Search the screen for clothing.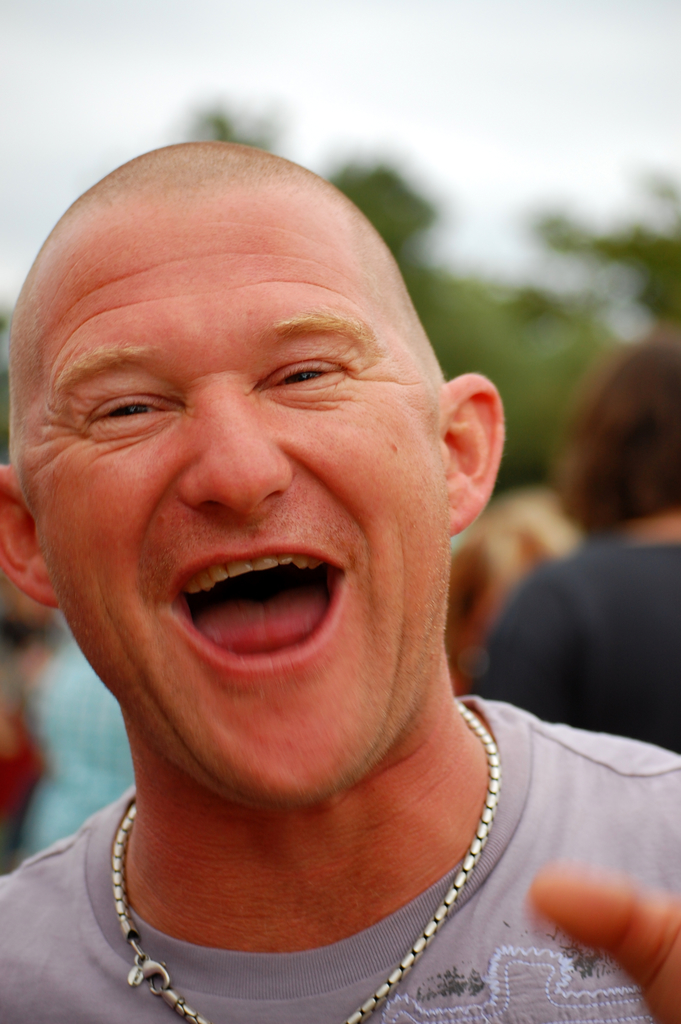
Found at (left=0, top=747, right=640, bottom=1006).
